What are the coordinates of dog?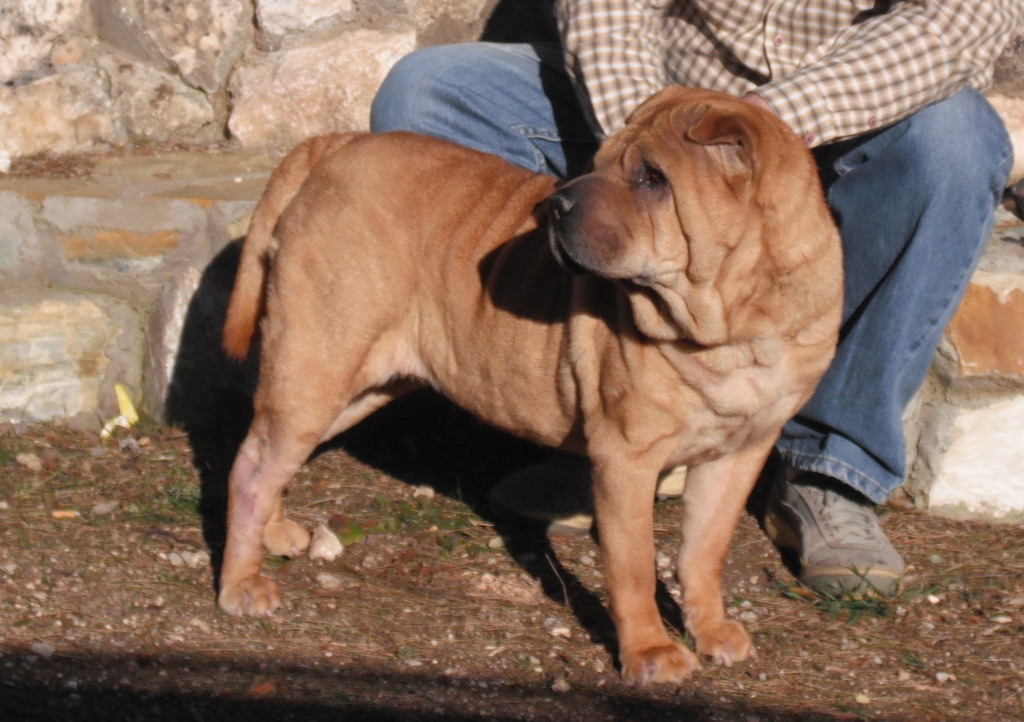
[221, 83, 845, 690].
